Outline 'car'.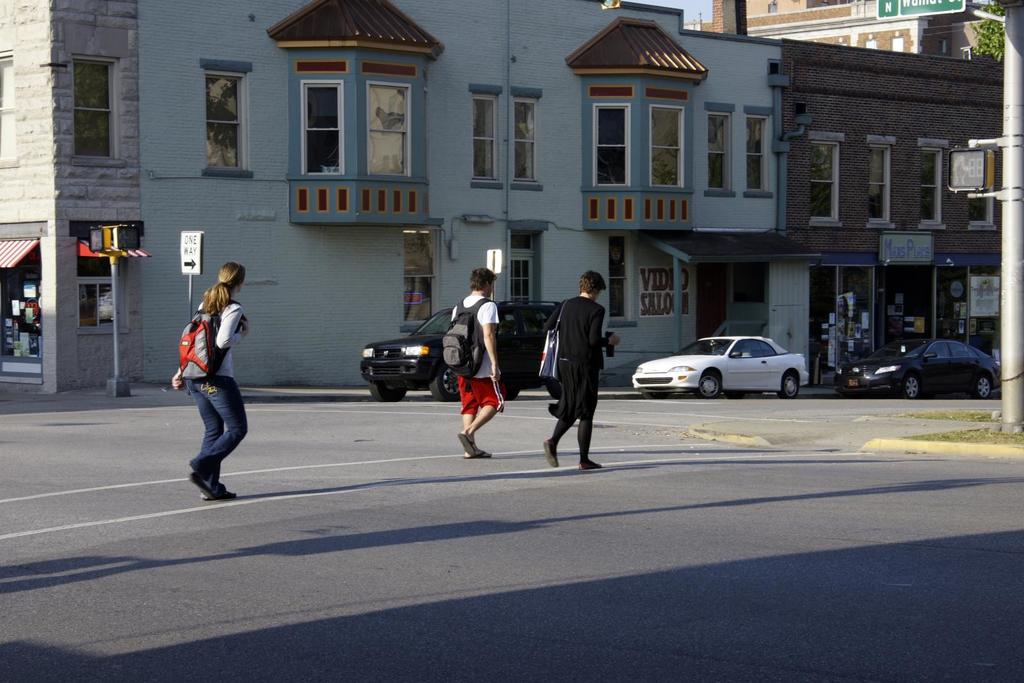
Outline: 358 302 564 402.
